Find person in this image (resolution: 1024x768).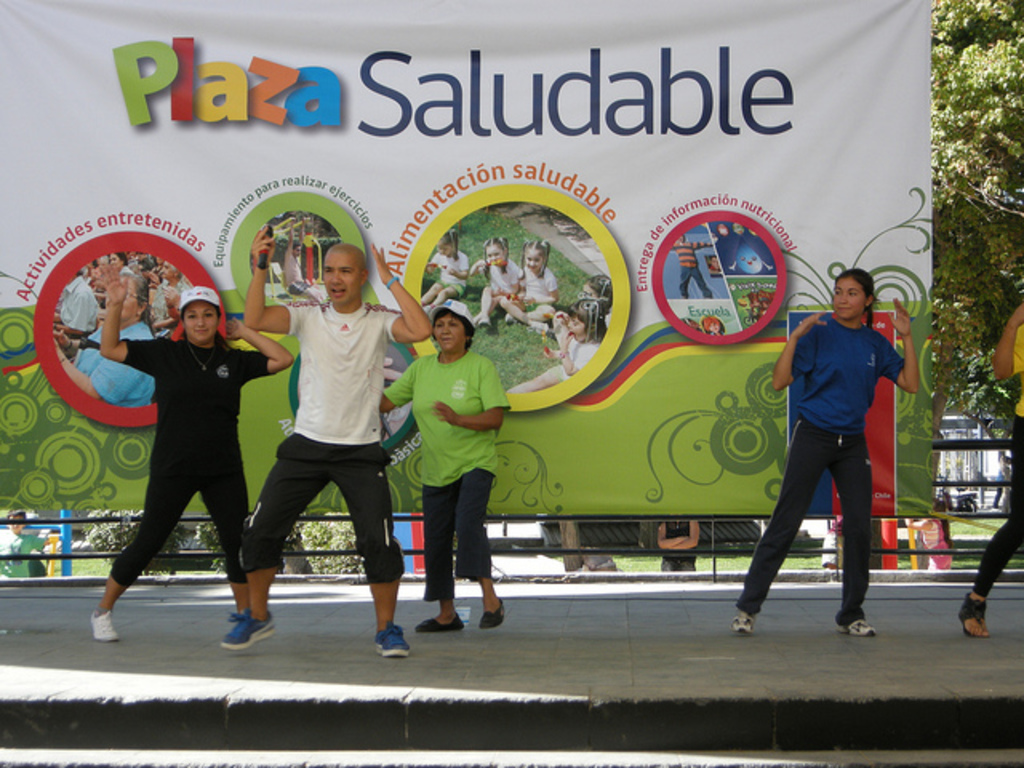
Rect(659, 520, 701, 576).
